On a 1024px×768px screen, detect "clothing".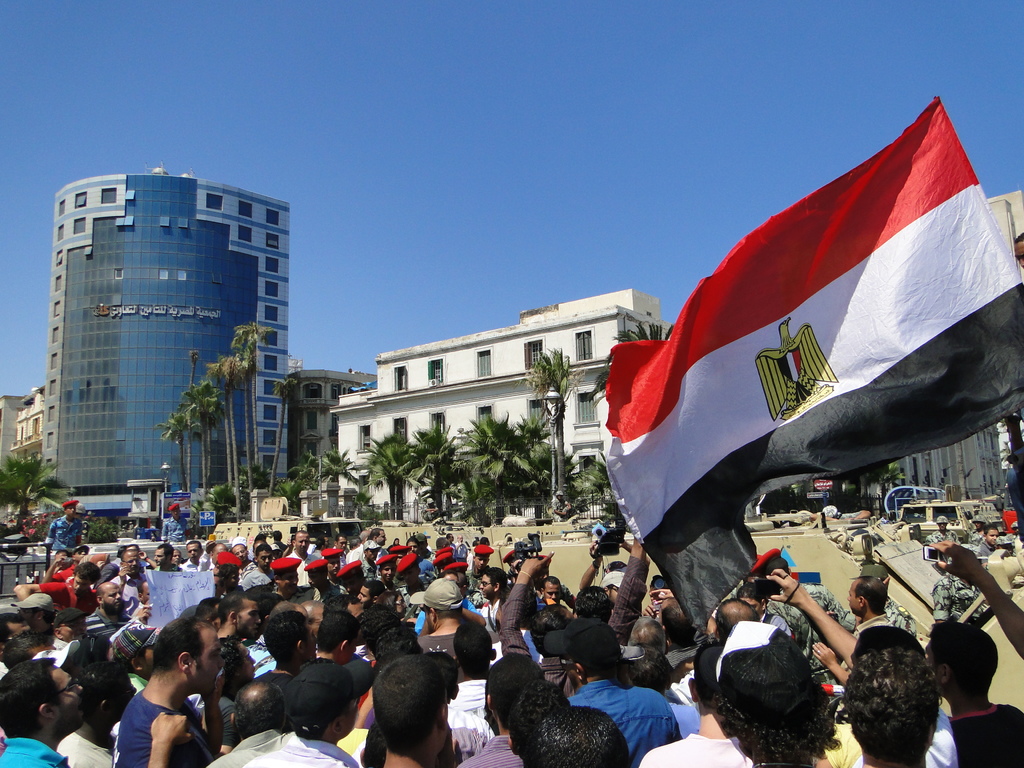
(765, 585, 840, 644).
